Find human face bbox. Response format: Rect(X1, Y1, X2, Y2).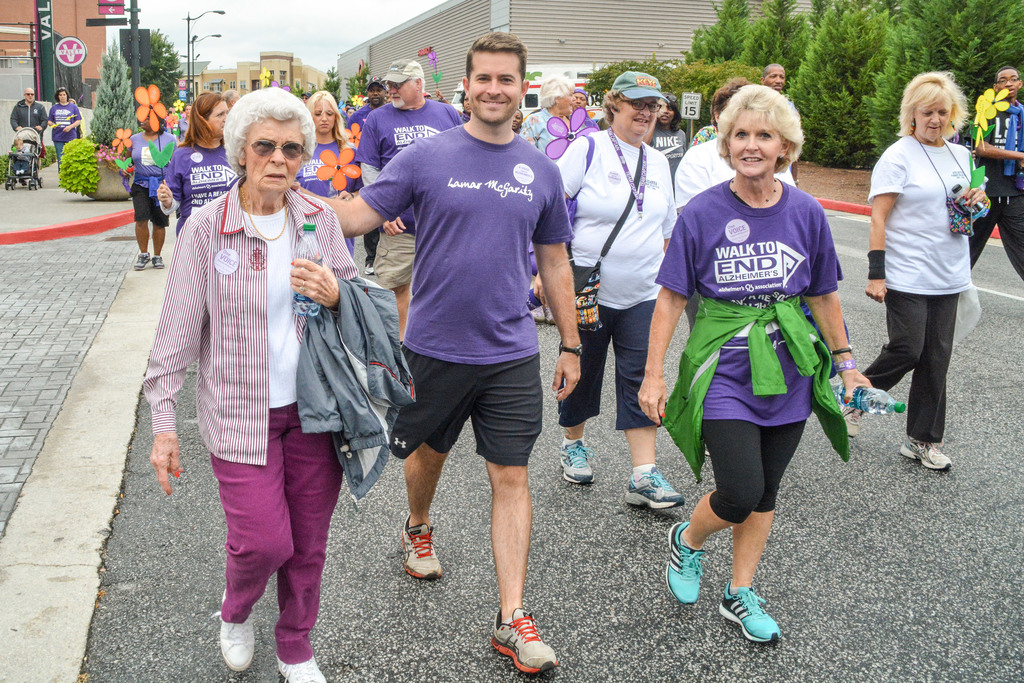
Rect(396, 76, 412, 109).
